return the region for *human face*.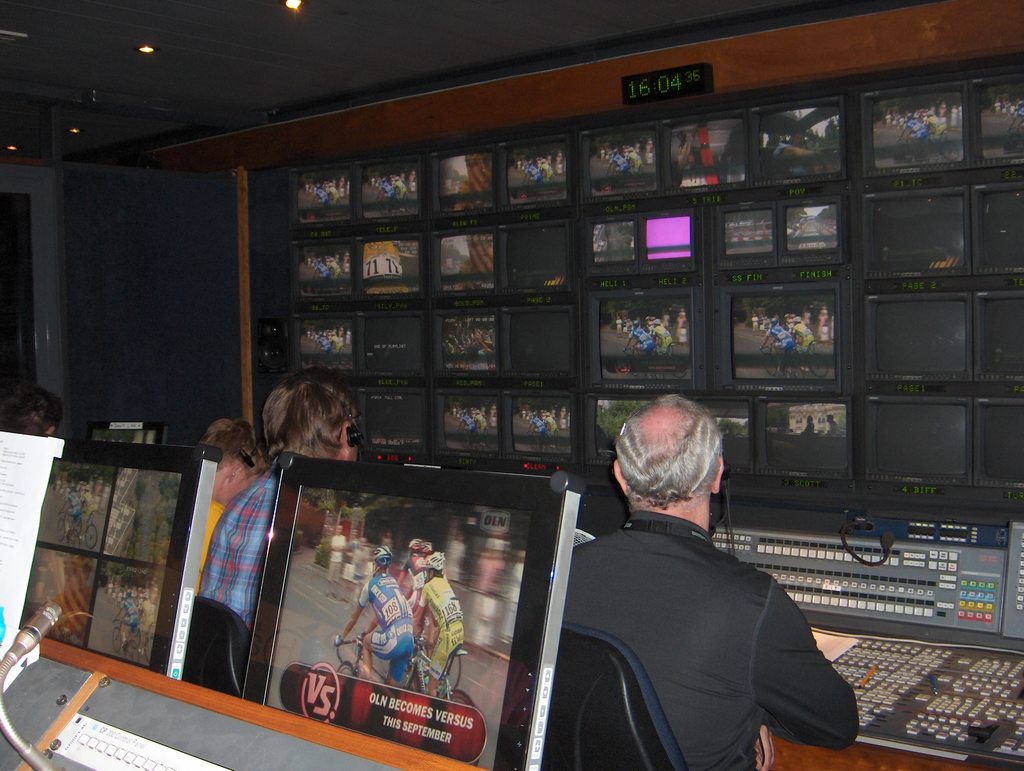
l=223, t=446, r=267, b=518.
